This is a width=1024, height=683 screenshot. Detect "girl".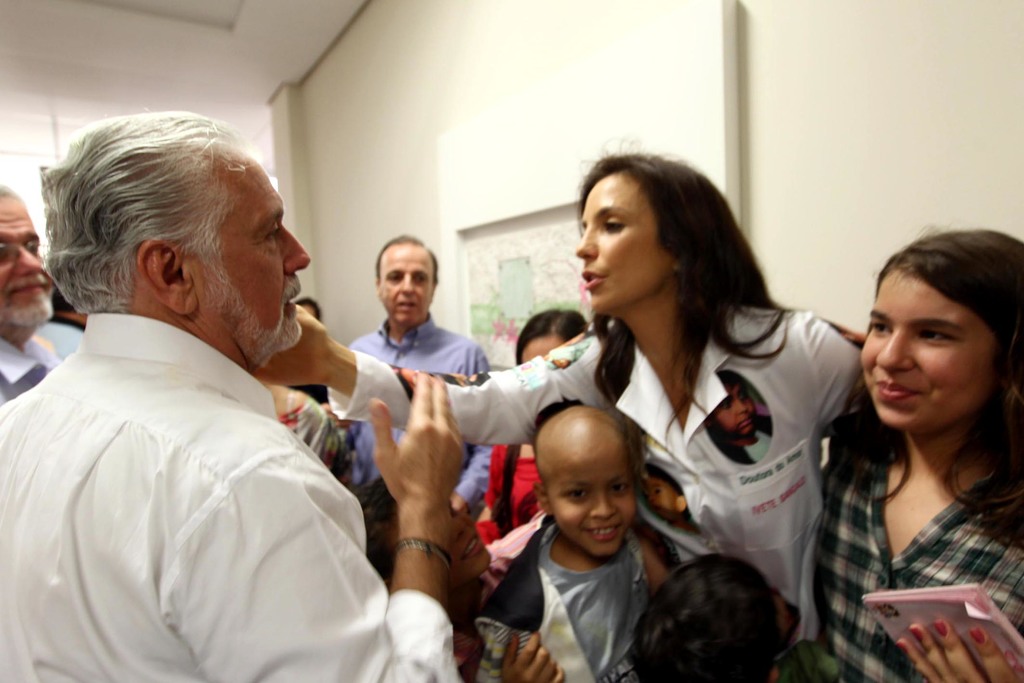
(x1=810, y1=228, x2=1021, y2=682).
